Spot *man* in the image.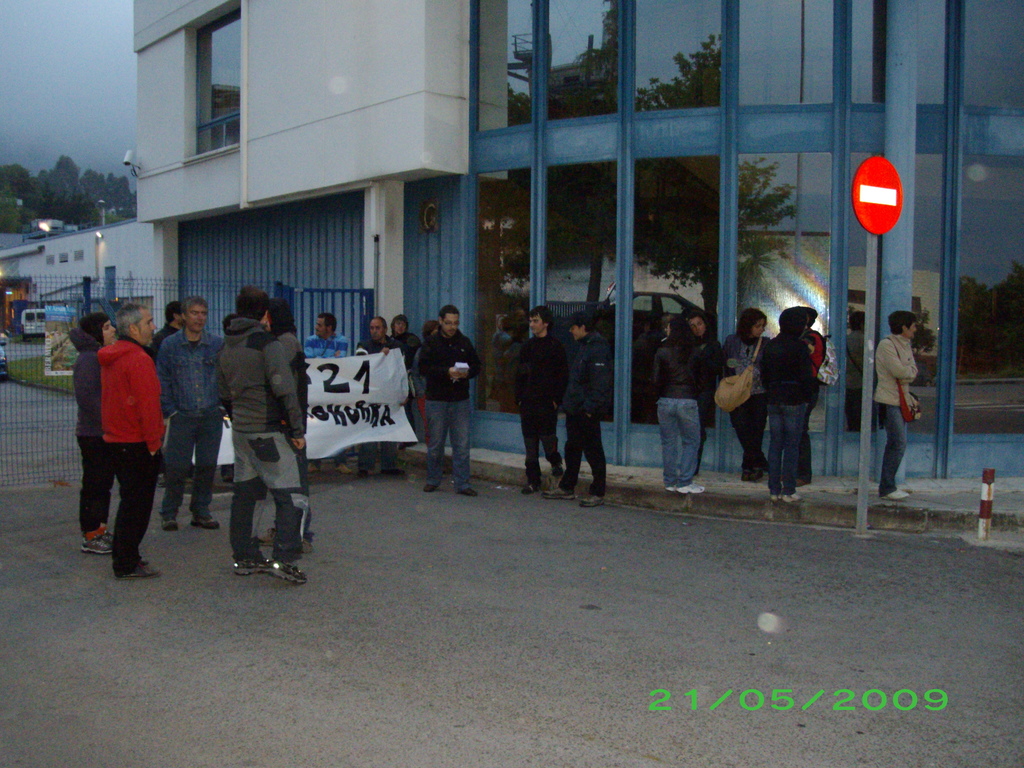
*man* found at [543, 314, 609, 507].
